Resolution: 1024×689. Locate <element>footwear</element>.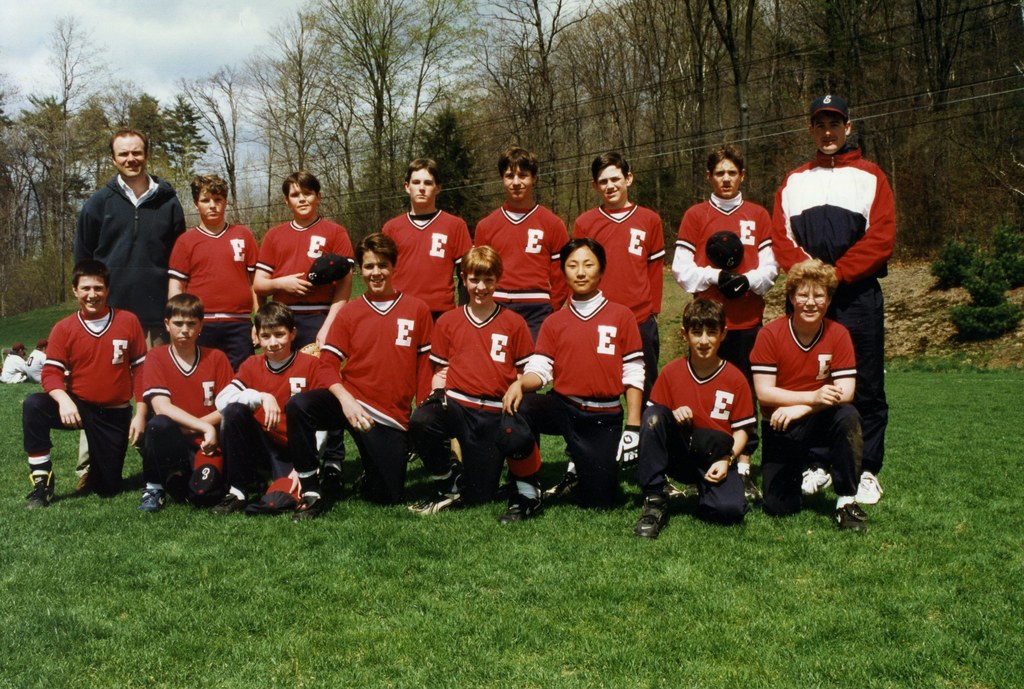
locate(633, 497, 673, 537).
